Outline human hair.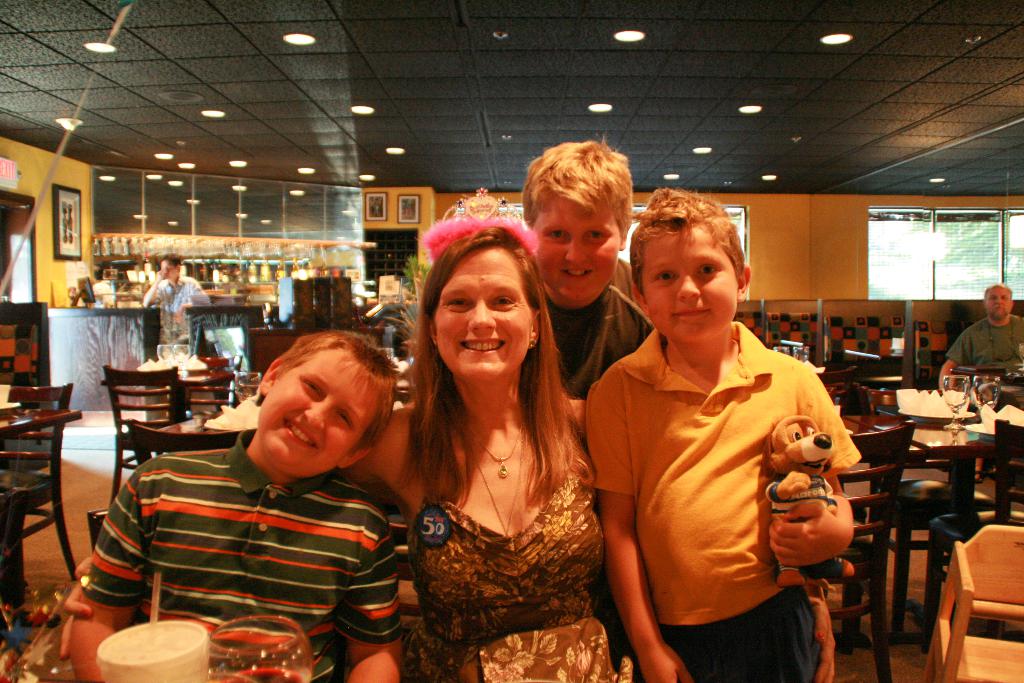
Outline: crop(519, 136, 639, 247).
